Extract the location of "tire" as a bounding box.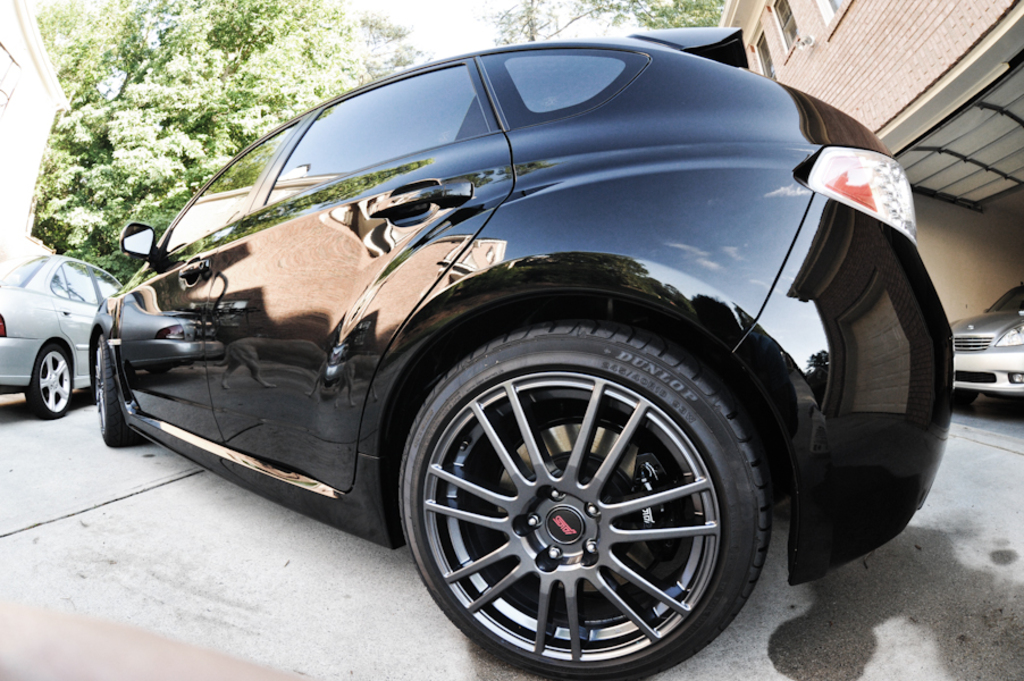
rect(95, 335, 141, 447).
